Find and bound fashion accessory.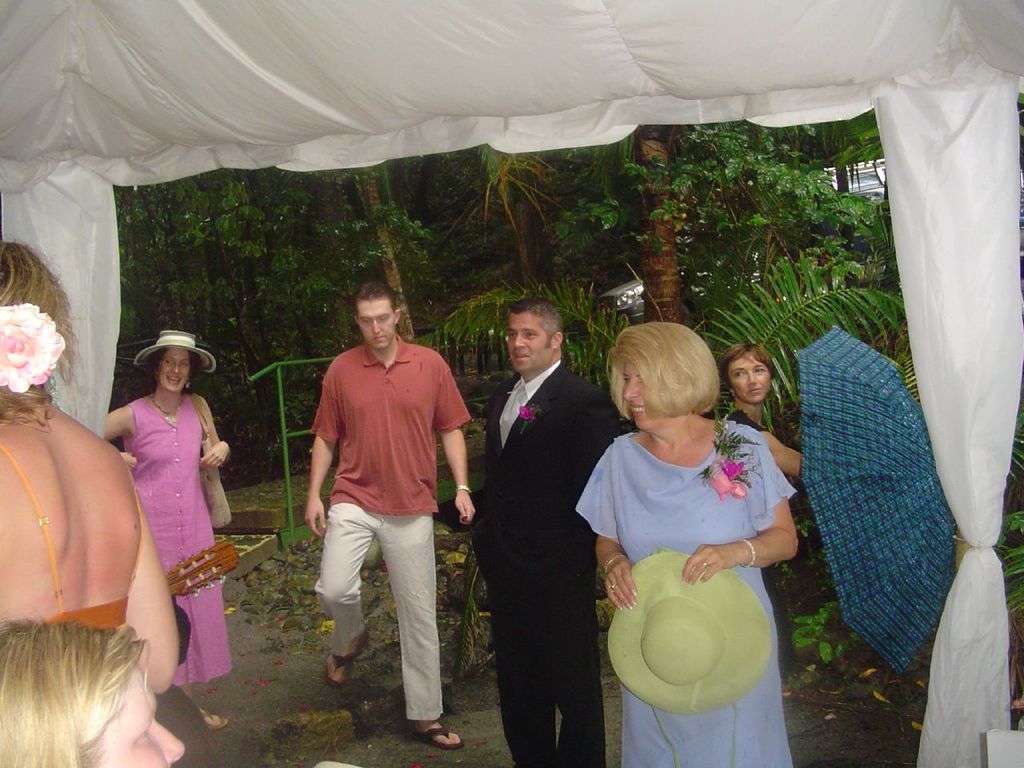
Bound: rect(735, 534, 757, 569).
